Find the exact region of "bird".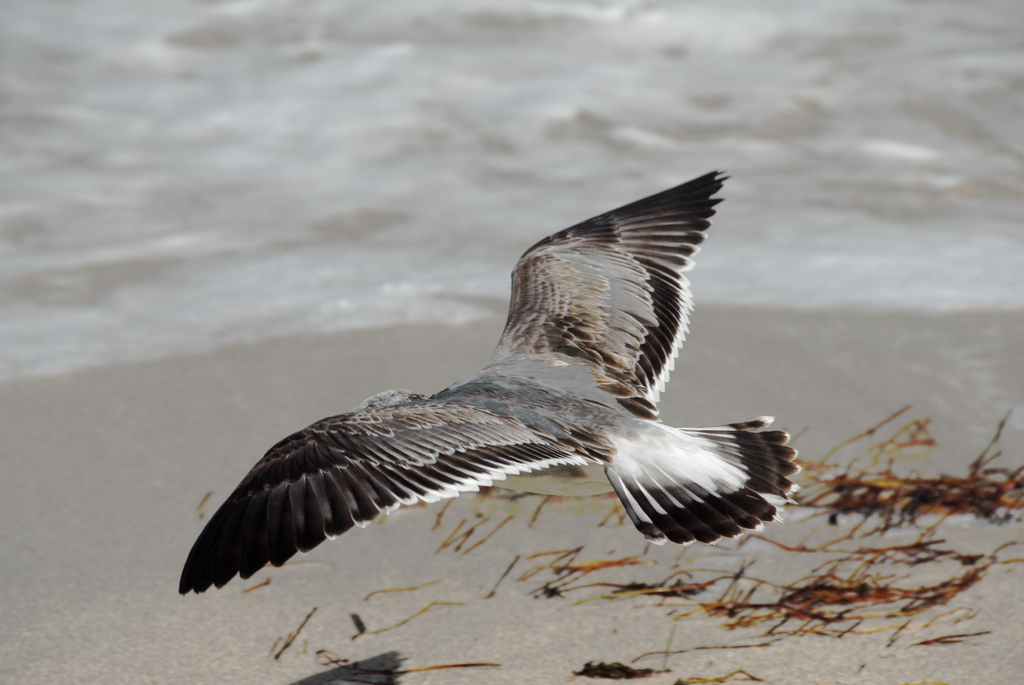
Exact region: 163/161/803/612.
